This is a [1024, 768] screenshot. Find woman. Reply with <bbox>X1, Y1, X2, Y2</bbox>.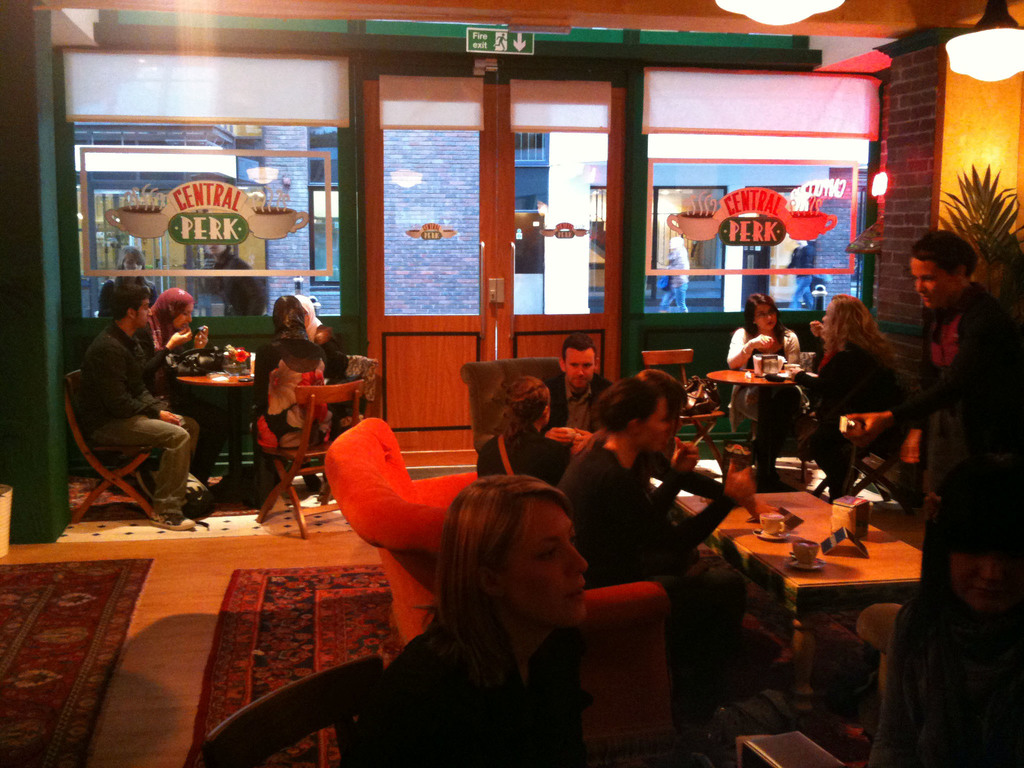
<bbox>801, 296, 900, 466</bbox>.
